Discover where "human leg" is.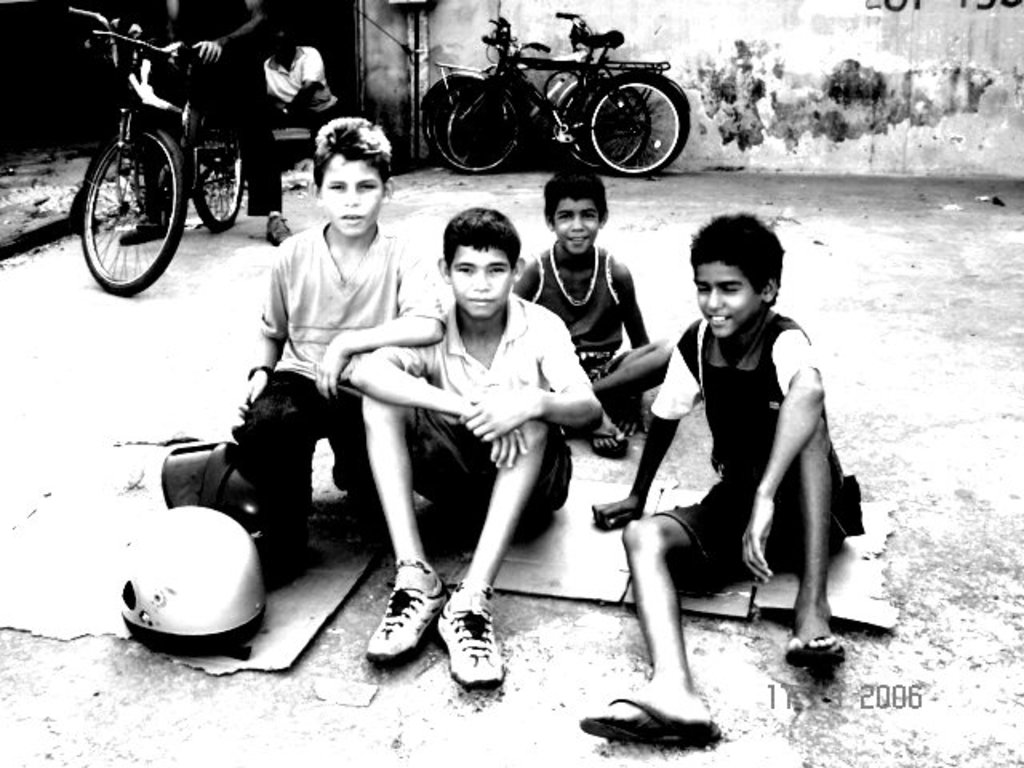
Discovered at <box>330,312,434,648</box>.
